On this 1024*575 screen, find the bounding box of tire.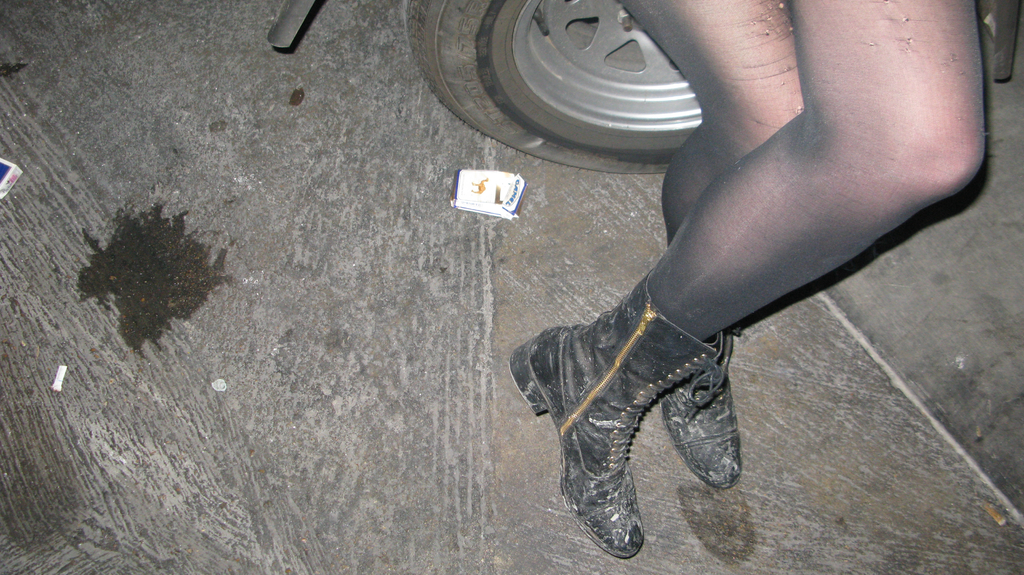
Bounding box: x1=432 y1=4 x2=722 y2=181.
